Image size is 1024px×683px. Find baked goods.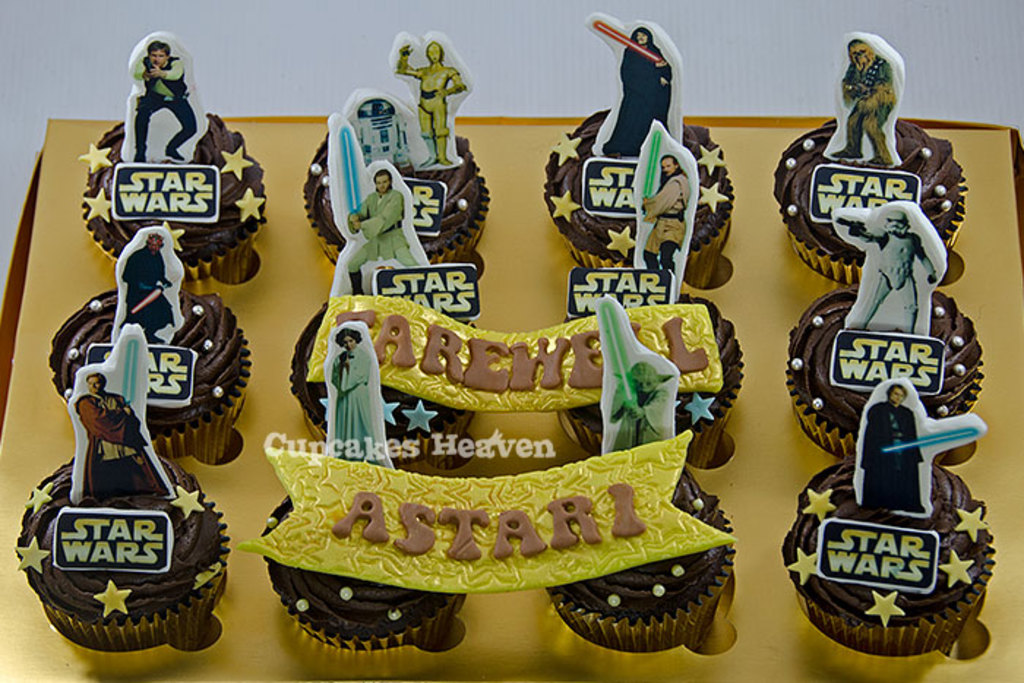
{"left": 765, "top": 28, "right": 967, "bottom": 282}.
